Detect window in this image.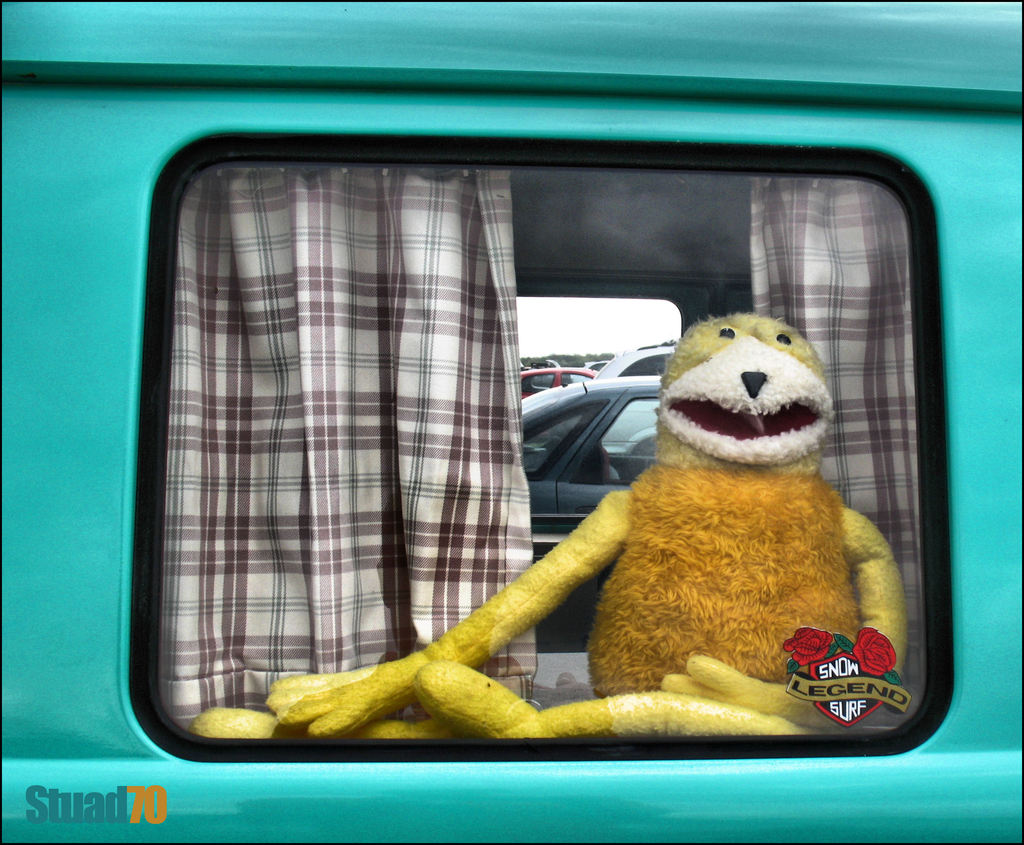
Detection: (x1=522, y1=372, x2=555, y2=393).
